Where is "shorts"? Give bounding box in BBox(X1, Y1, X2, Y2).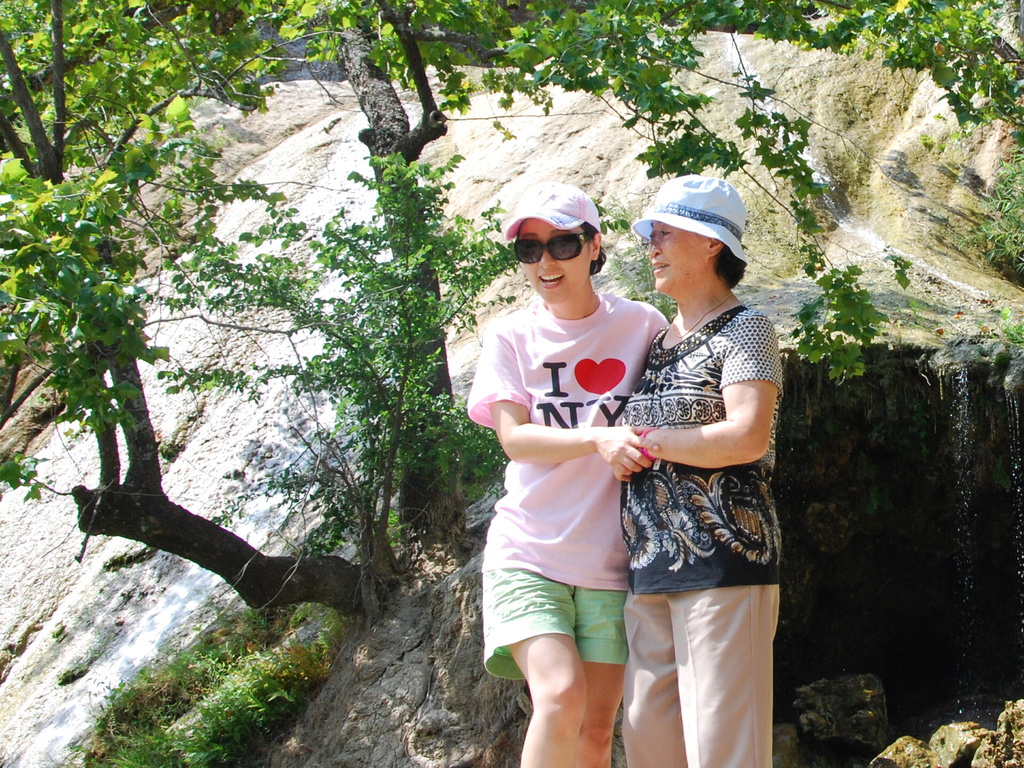
BBox(486, 533, 676, 682).
